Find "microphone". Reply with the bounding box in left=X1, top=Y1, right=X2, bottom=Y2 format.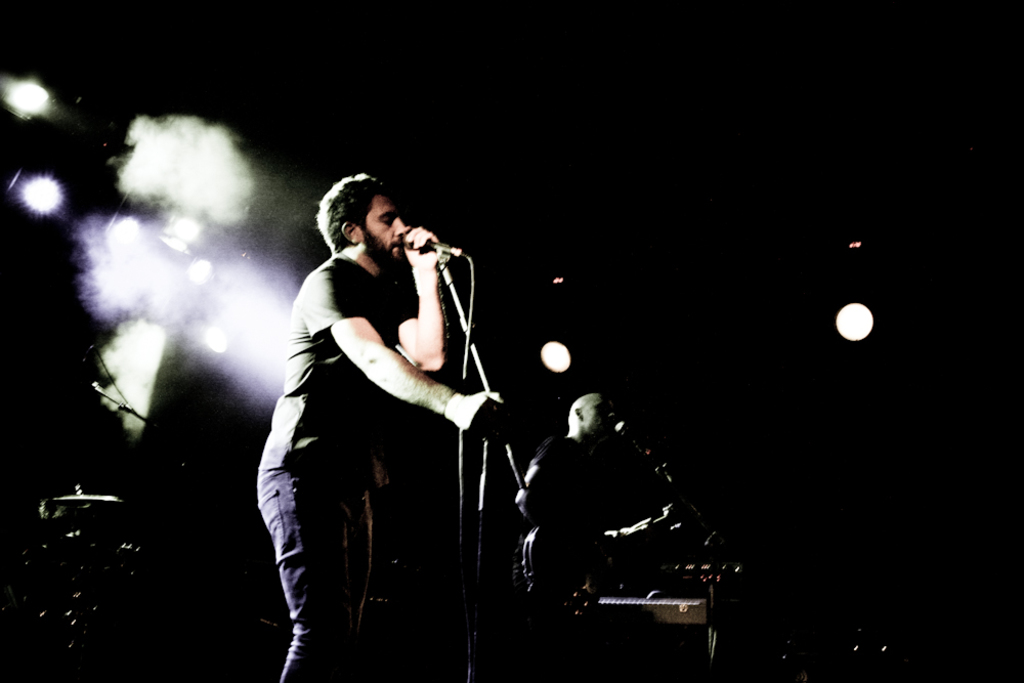
left=402, top=243, right=466, bottom=254.
